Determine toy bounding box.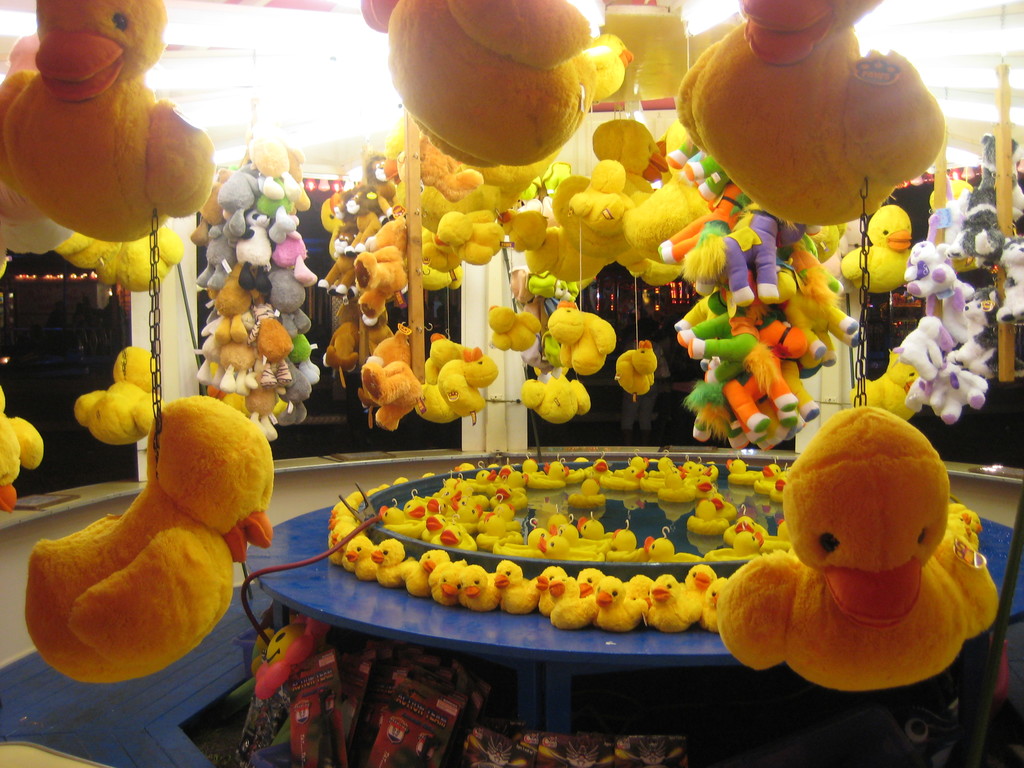
Determined: select_region(586, 453, 611, 485).
